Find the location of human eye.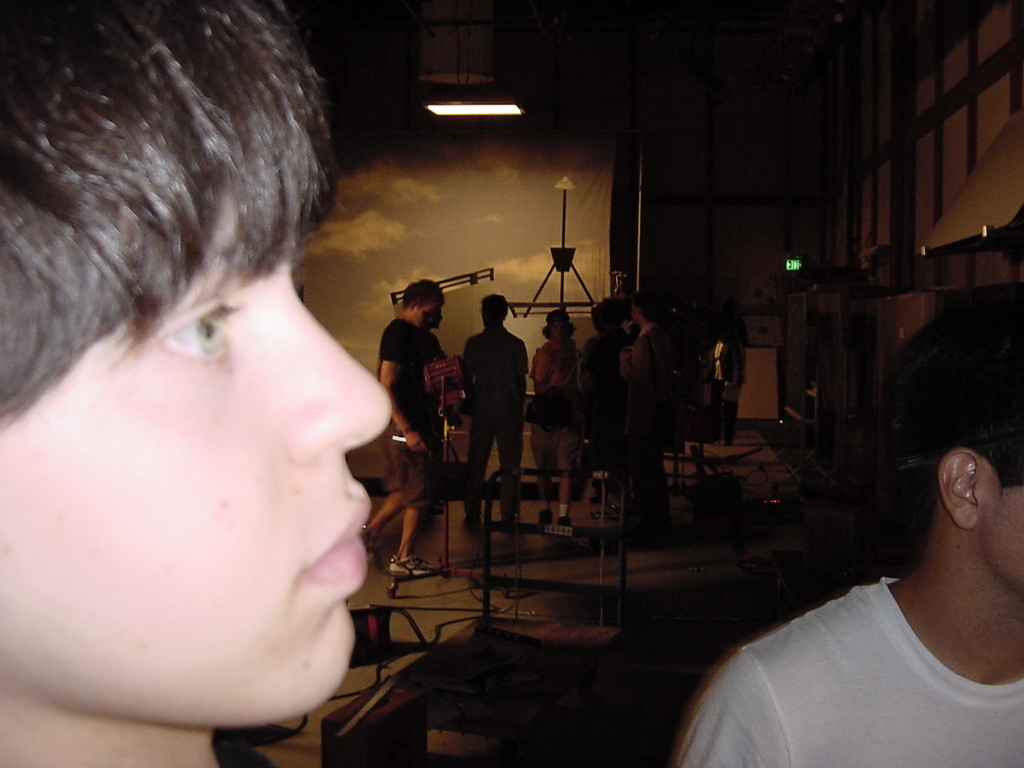
Location: bbox=(150, 283, 243, 362).
